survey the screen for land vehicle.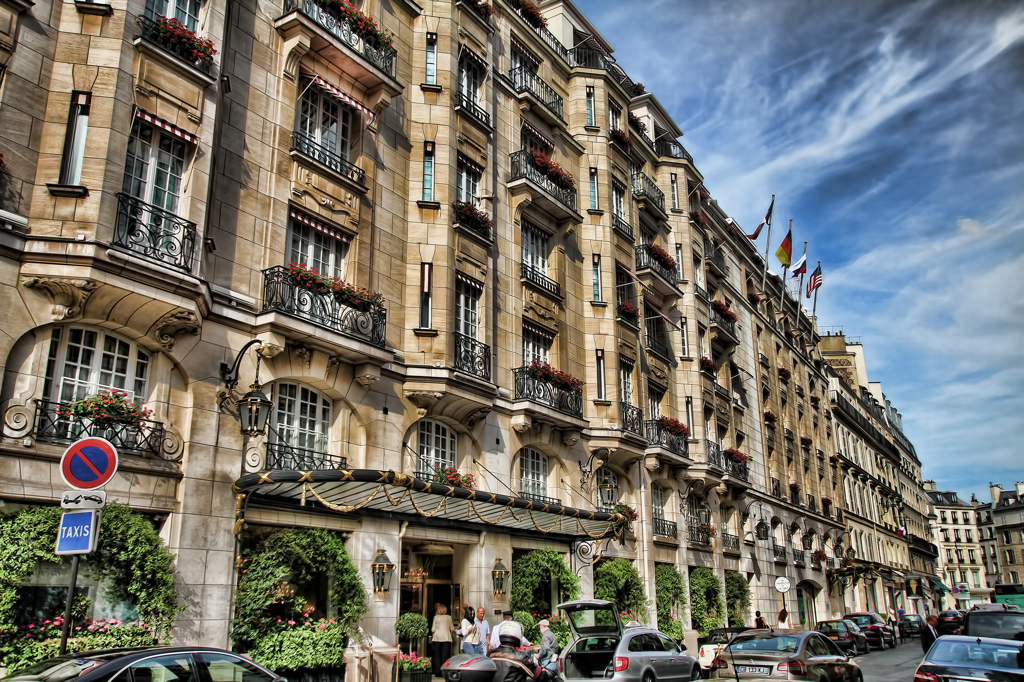
Survey found: [915,636,1023,681].
